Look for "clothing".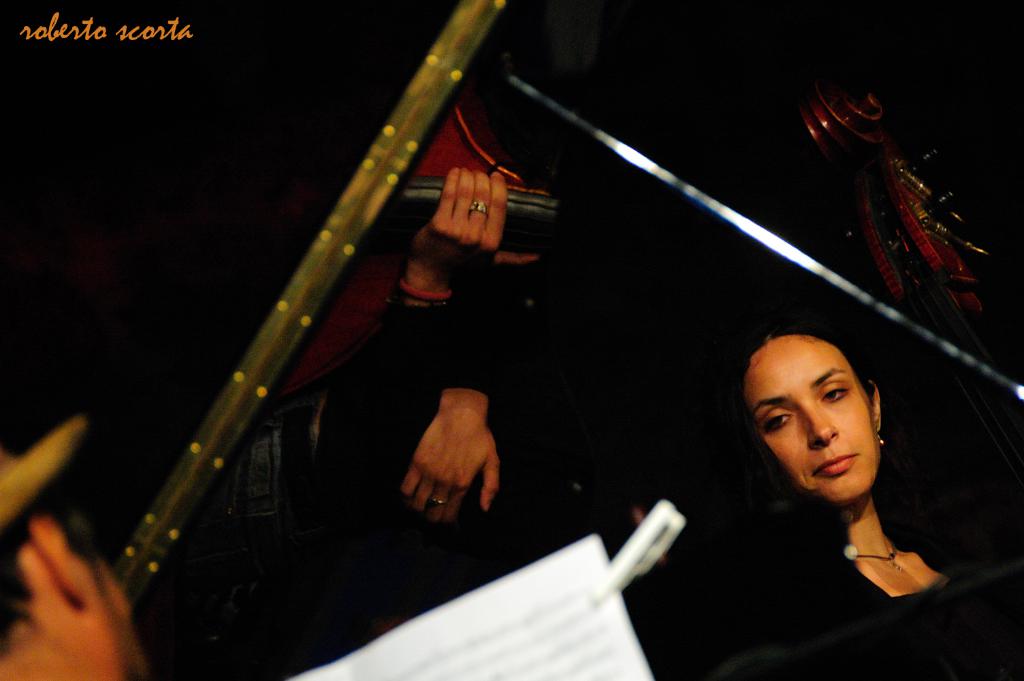
Found: <box>688,516,1021,680</box>.
